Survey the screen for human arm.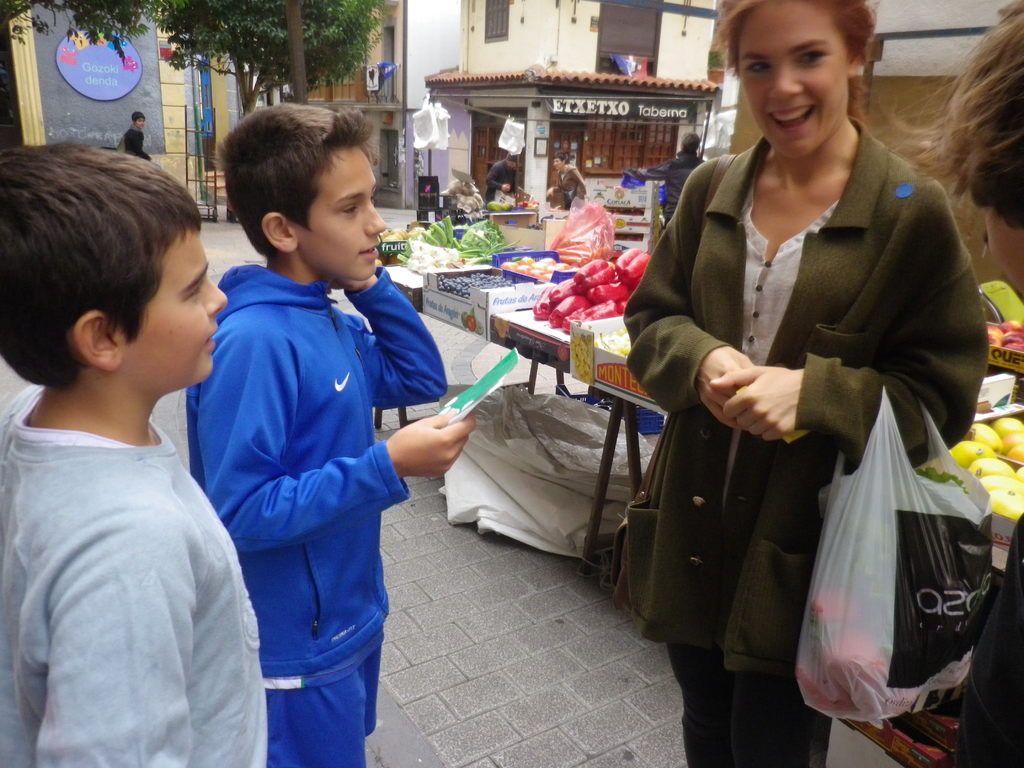
Survey found: (486,163,512,195).
